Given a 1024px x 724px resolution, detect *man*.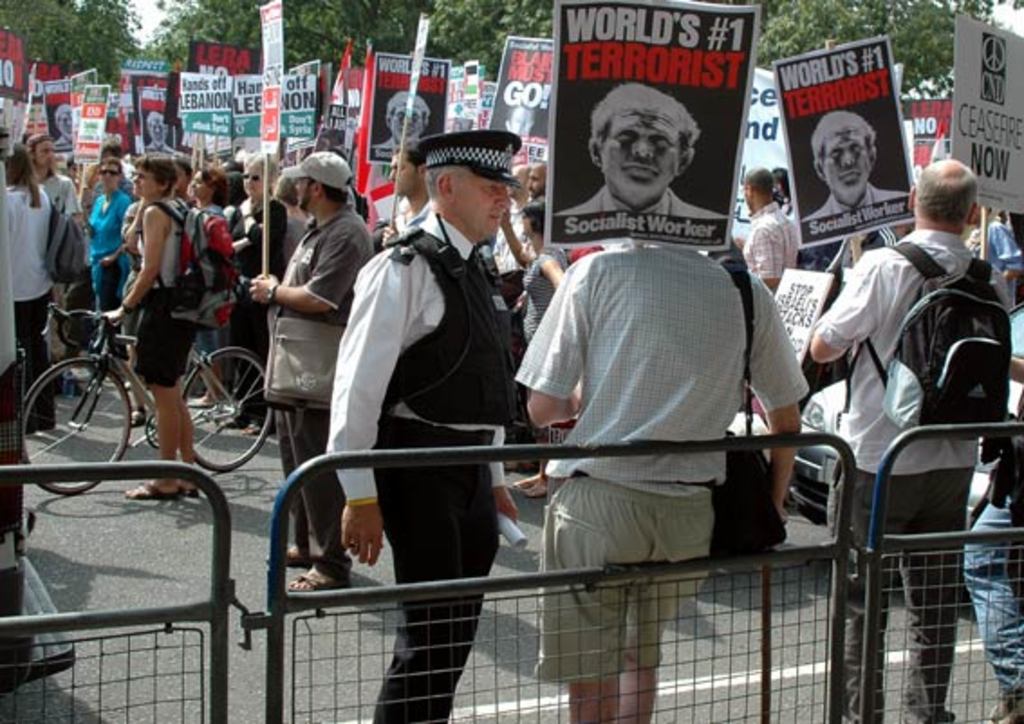
<region>249, 148, 374, 598</region>.
